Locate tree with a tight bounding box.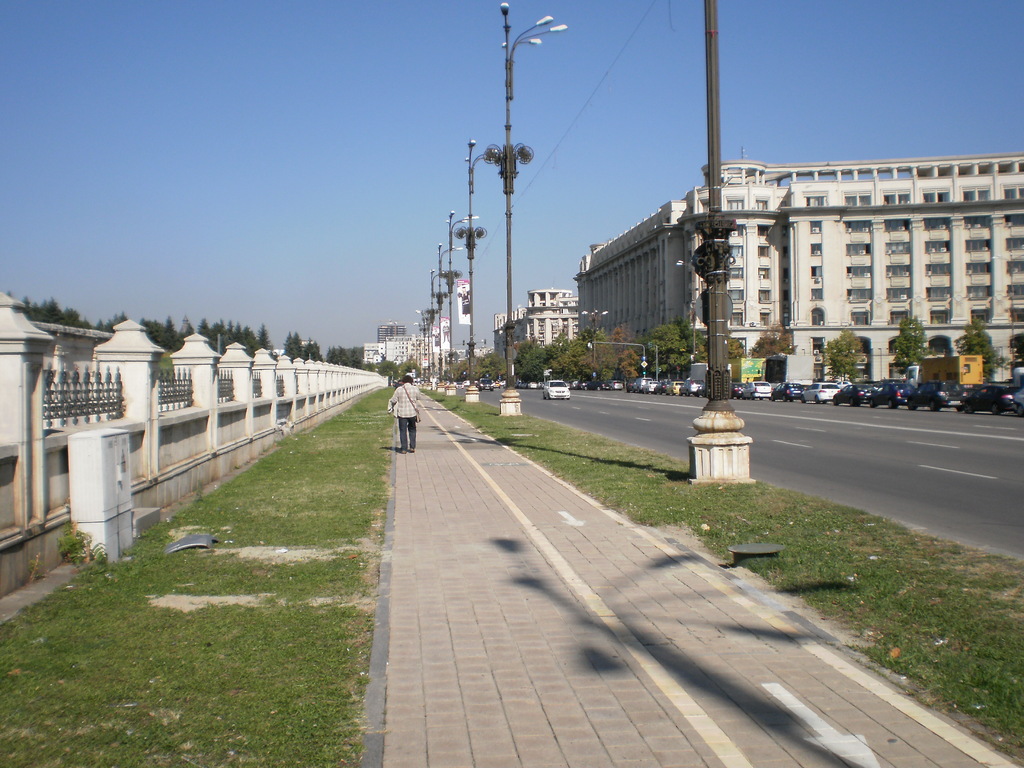
Rect(886, 310, 928, 387).
